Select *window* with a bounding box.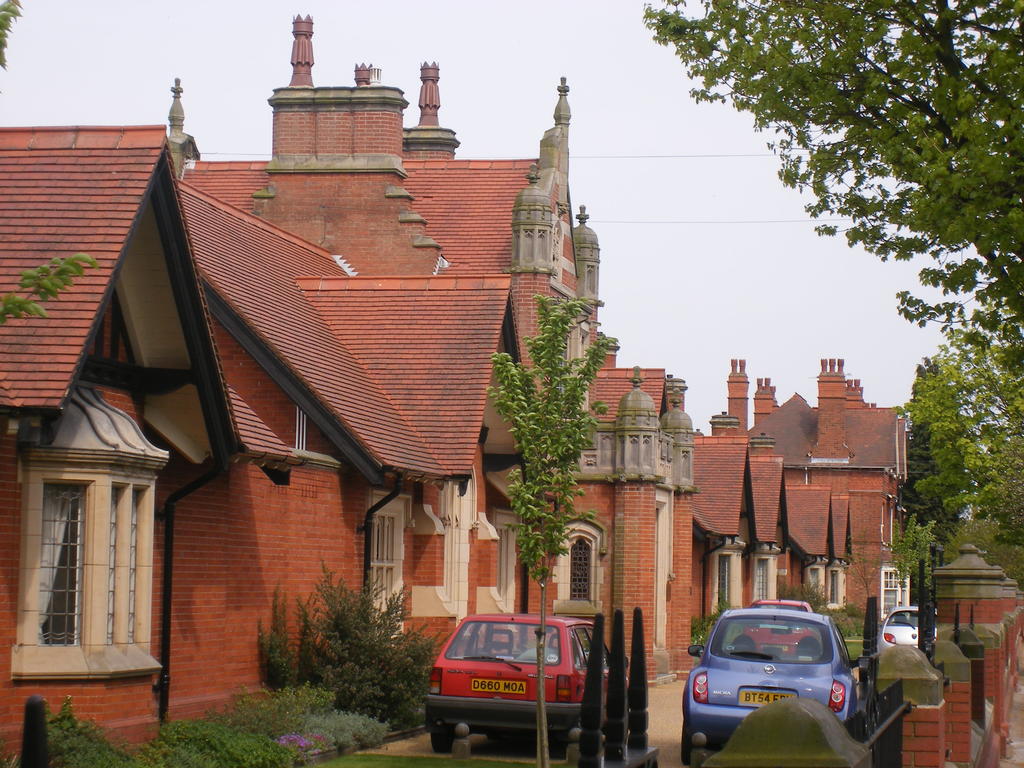
detection(567, 534, 598, 615).
